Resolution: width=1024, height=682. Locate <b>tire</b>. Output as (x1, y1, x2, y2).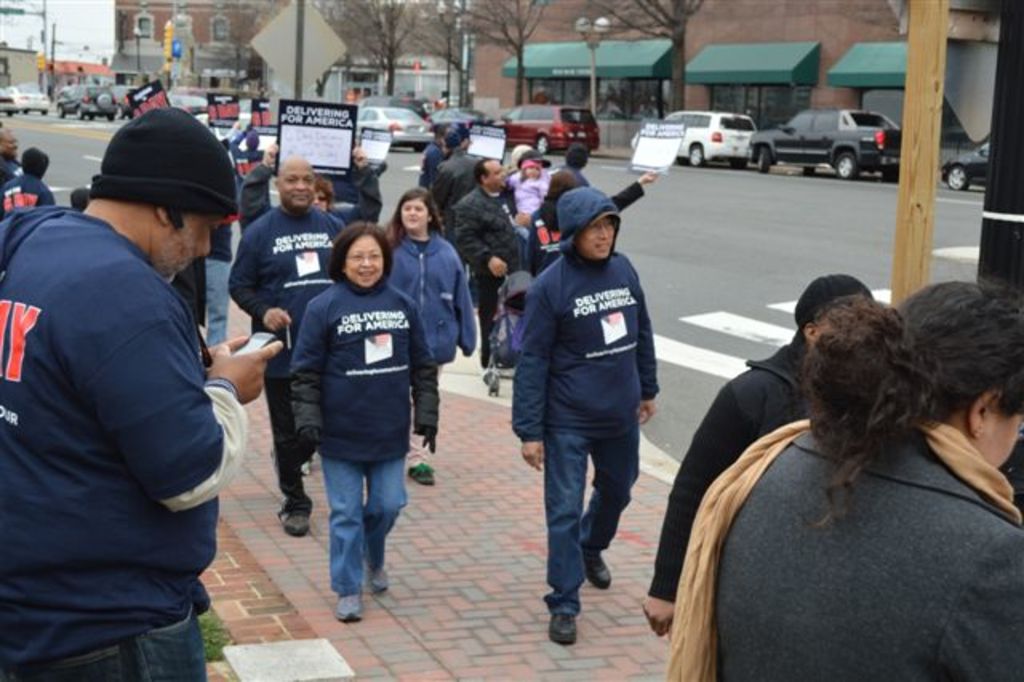
(5, 107, 21, 117).
